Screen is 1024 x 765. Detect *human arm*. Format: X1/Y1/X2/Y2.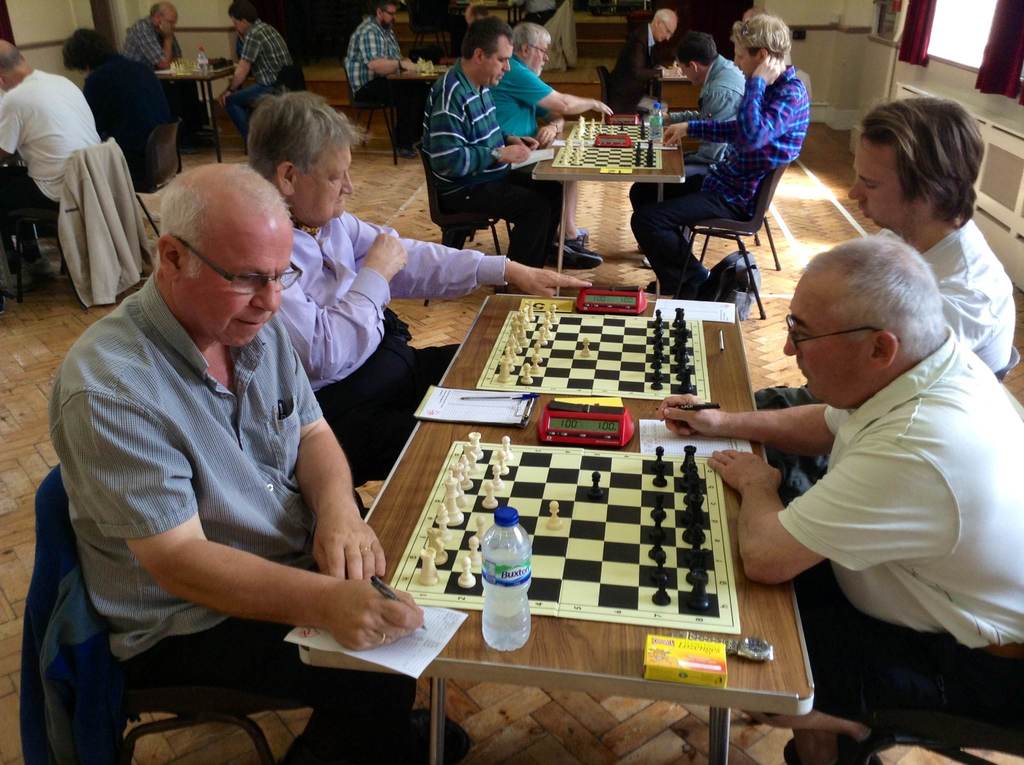
515/58/610/119.
